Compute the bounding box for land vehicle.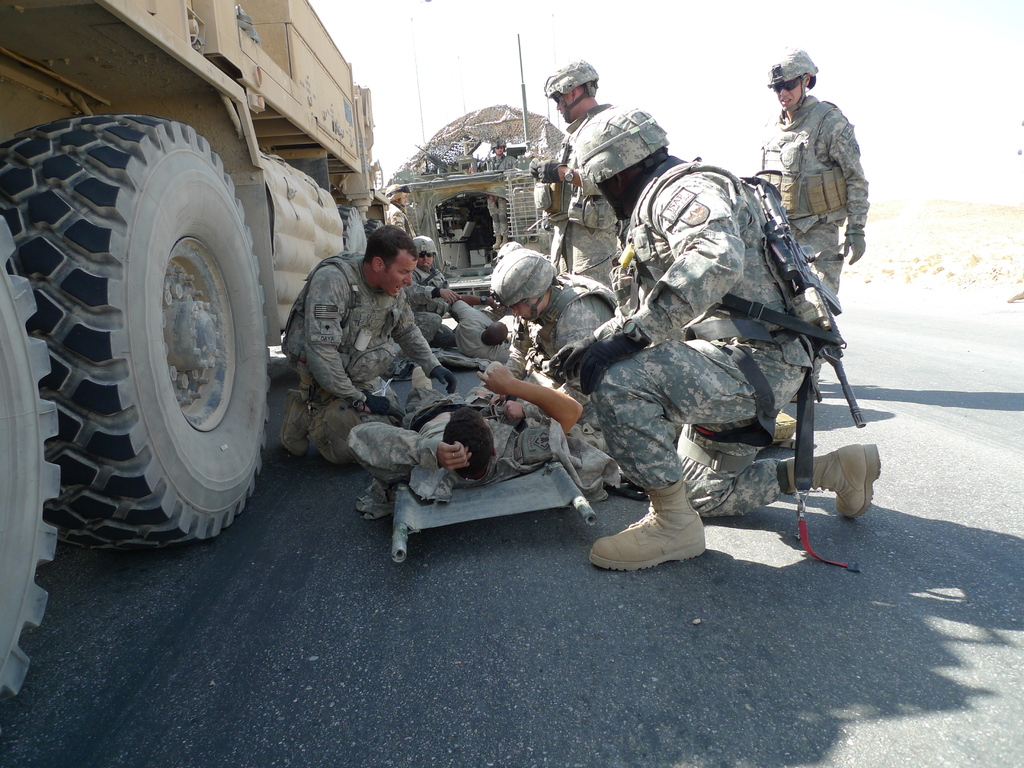
[0, 0, 385, 710].
